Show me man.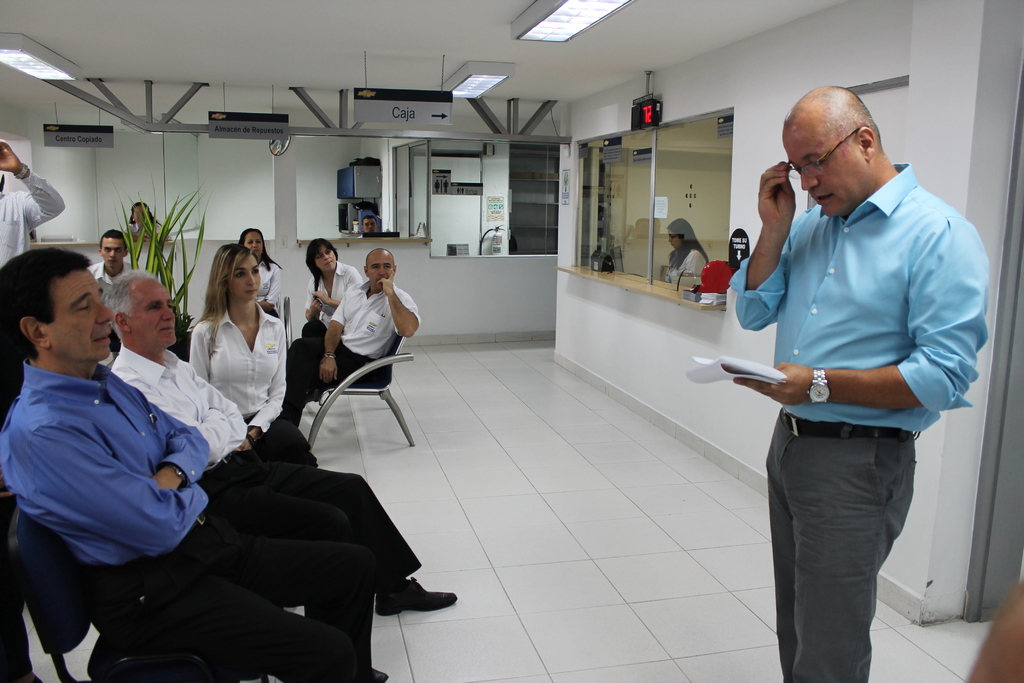
man is here: bbox=[726, 48, 977, 667].
